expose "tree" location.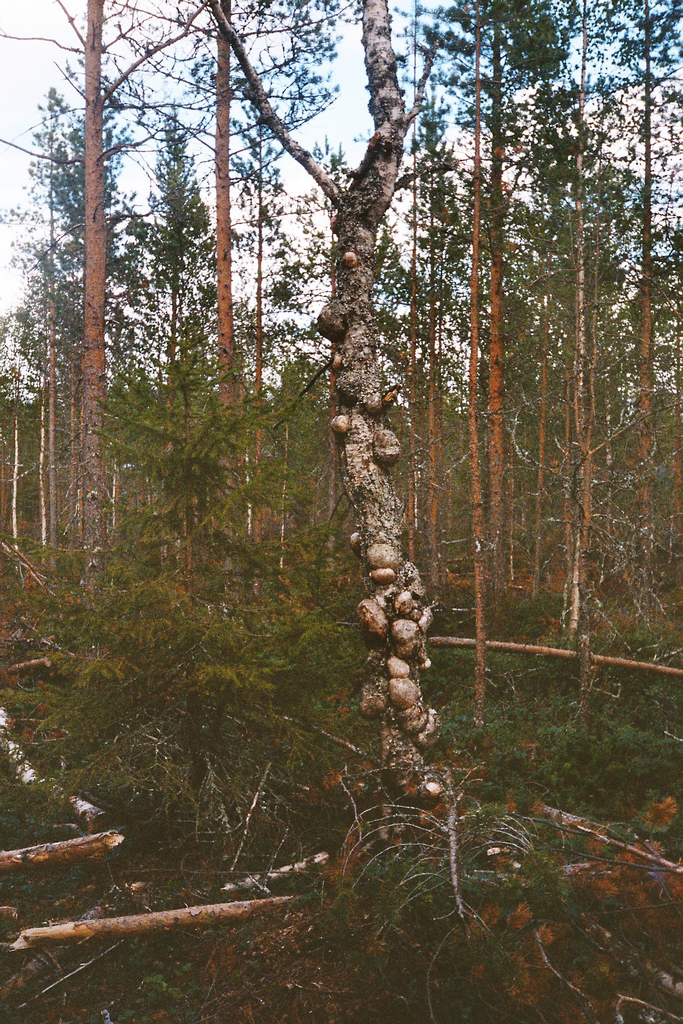
Exposed at x1=267 y1=85 x2=476 y2=840.
